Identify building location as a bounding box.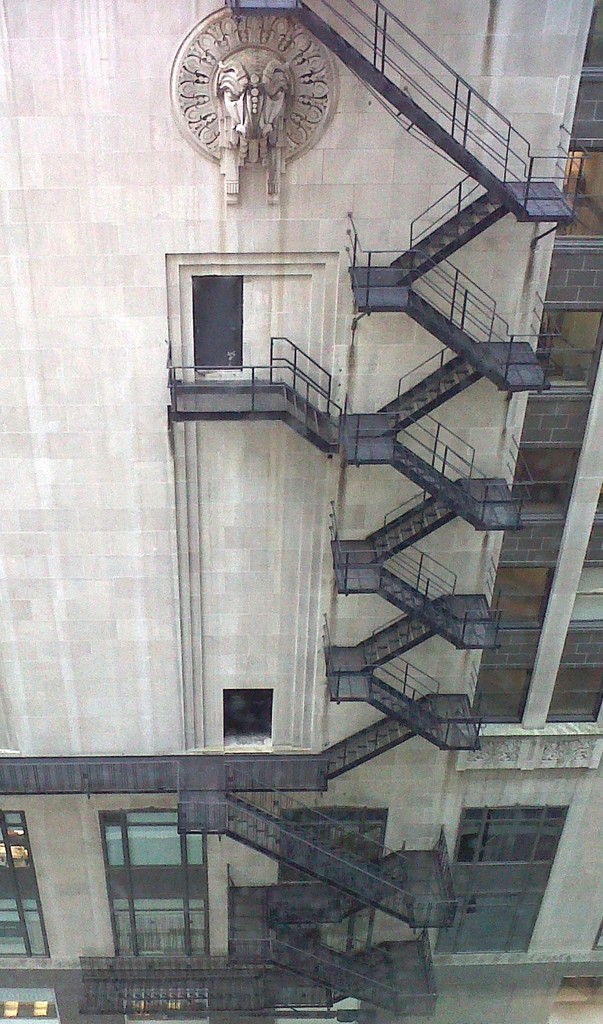
[0, 0, 602, 1023].
